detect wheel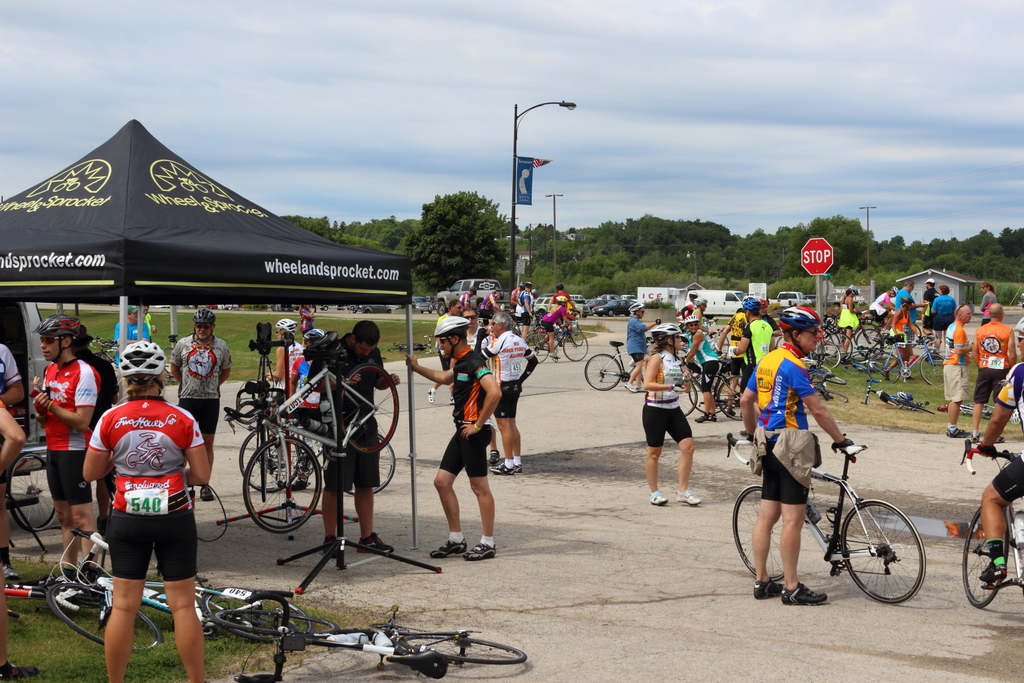
pyautogui.locateOnScreen(606, 308, 616, 320)
